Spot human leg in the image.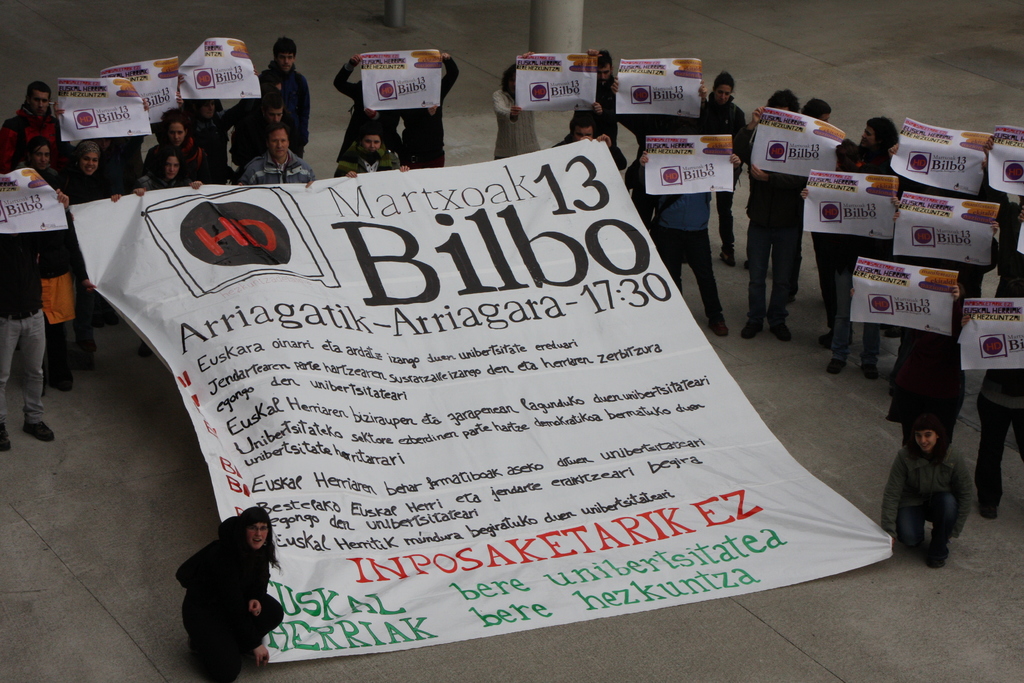
human leg found at 241/595/287/635.
